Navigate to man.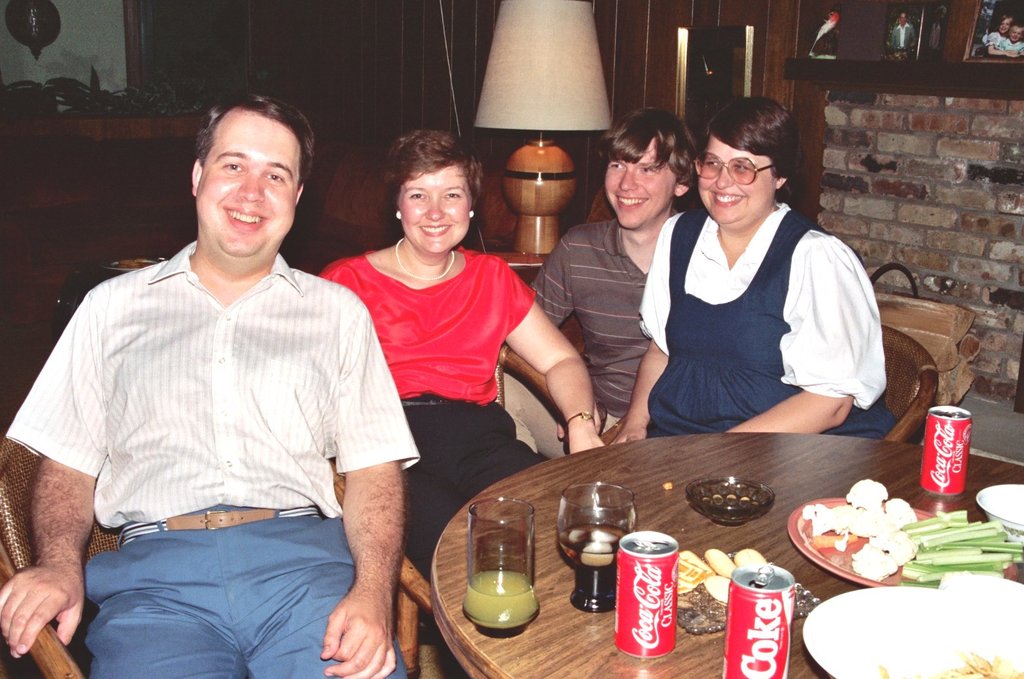
Navigation target: (530,103,702,433).
